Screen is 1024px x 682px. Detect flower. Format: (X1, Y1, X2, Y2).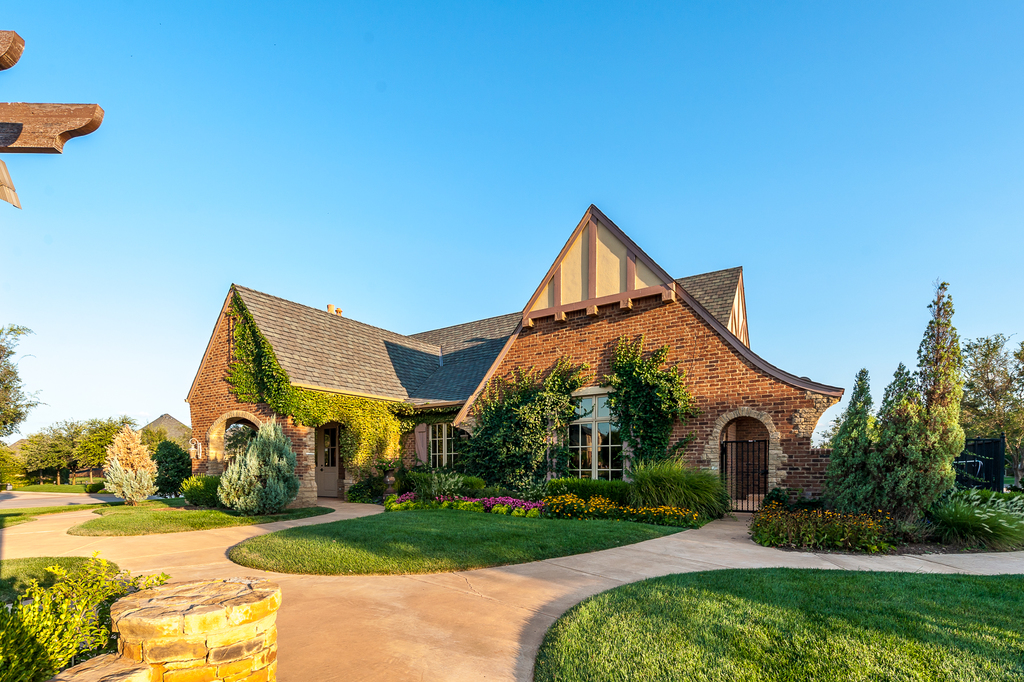
(580, 500, 589, 507).
